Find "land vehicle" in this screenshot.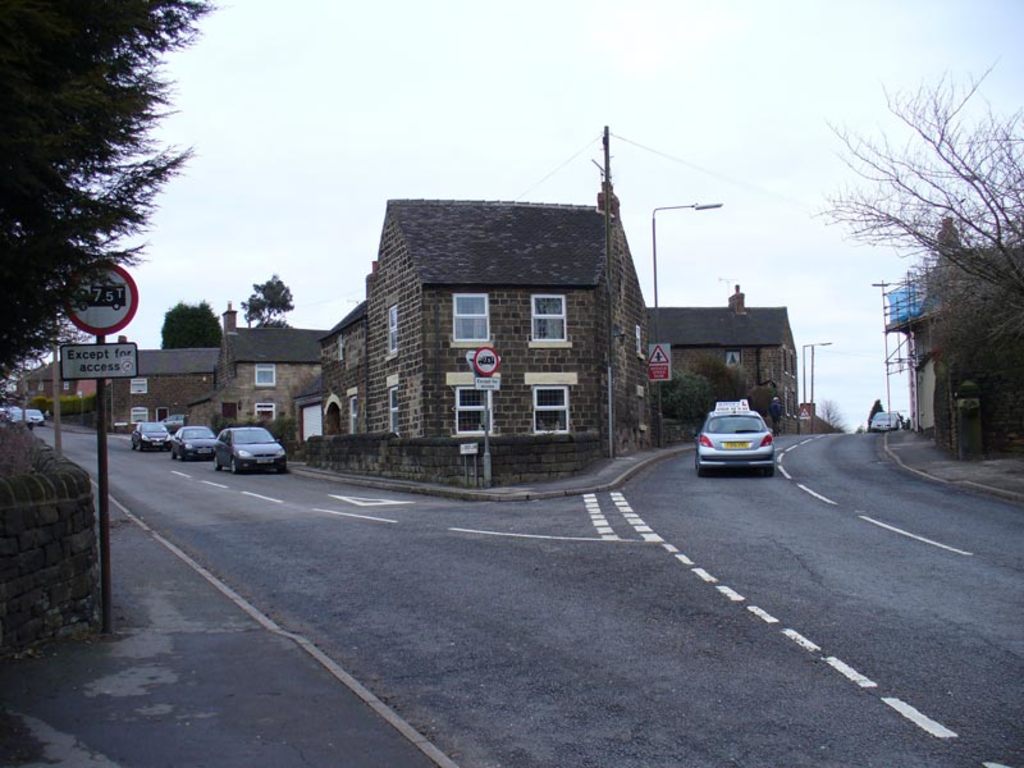
The bounding box for "land vehicle" is 128:422:174:458.
